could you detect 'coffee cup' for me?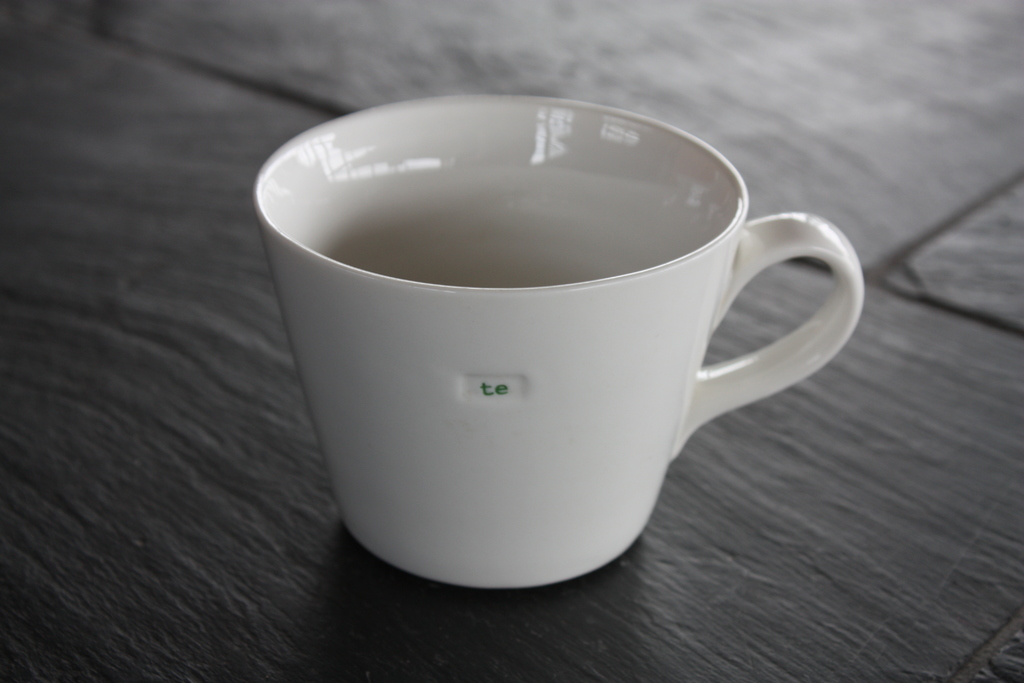
Detection result: BBox(246, 92, 870, 595).
